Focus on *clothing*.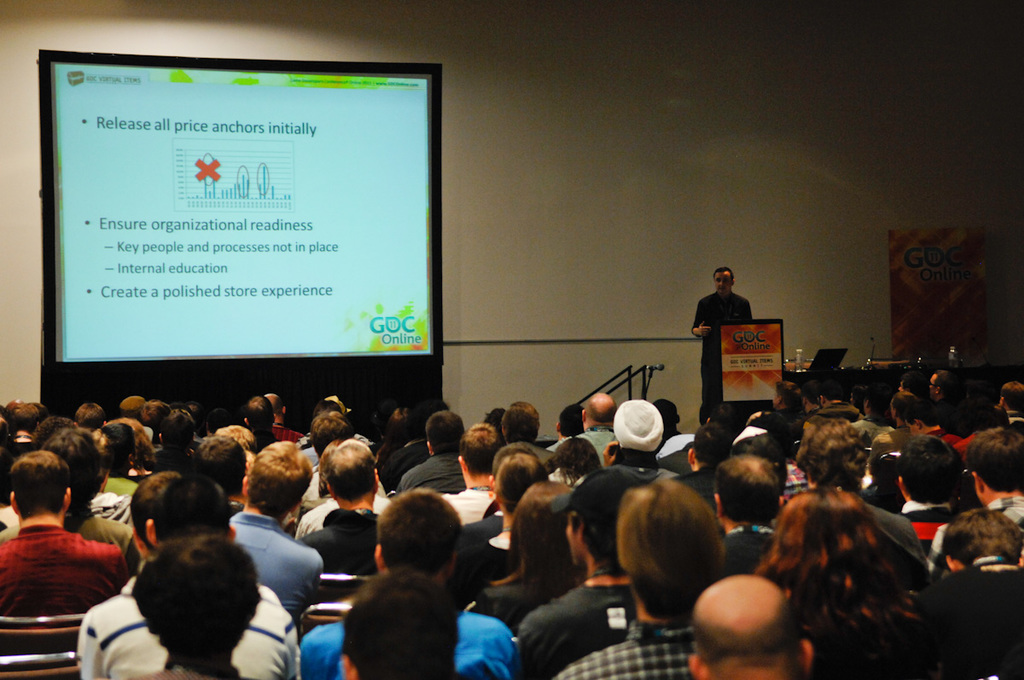
Focused at bbox(297, 503, 340, 544).
